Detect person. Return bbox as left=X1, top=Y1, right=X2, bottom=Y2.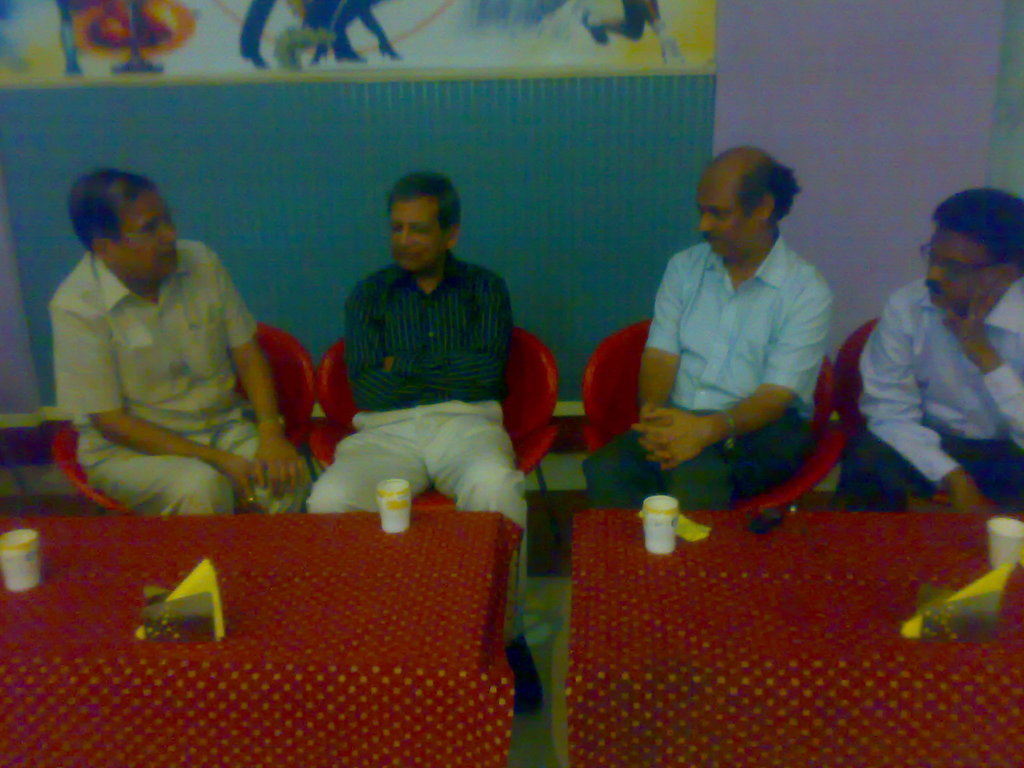
left=301, top=169, right=550, bottom=721.
